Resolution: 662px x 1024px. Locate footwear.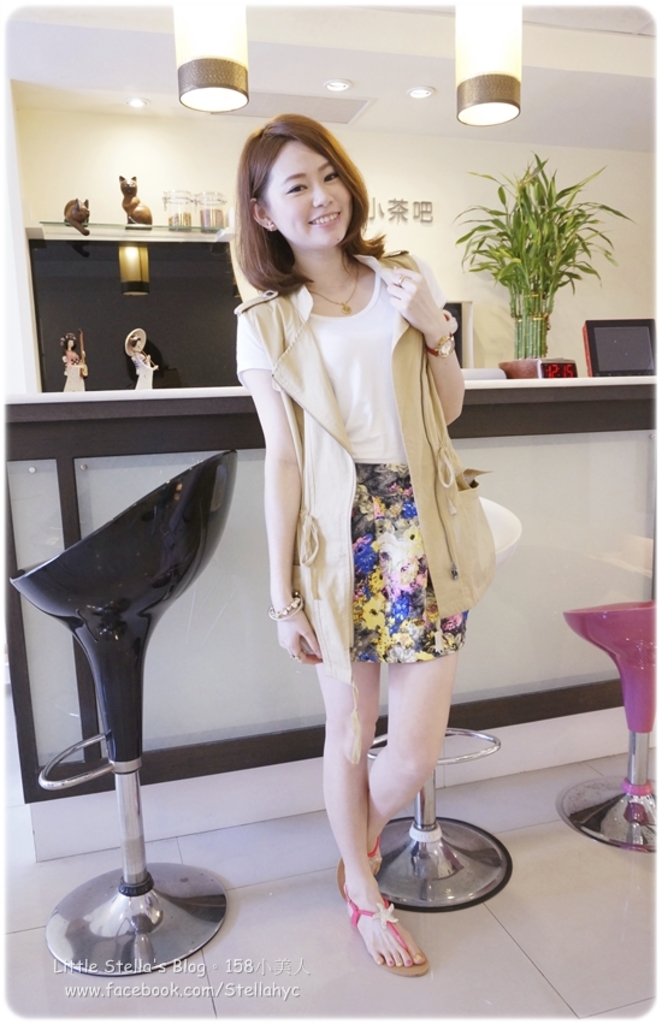
[left=345, top=894, right=431, bottom=971].
